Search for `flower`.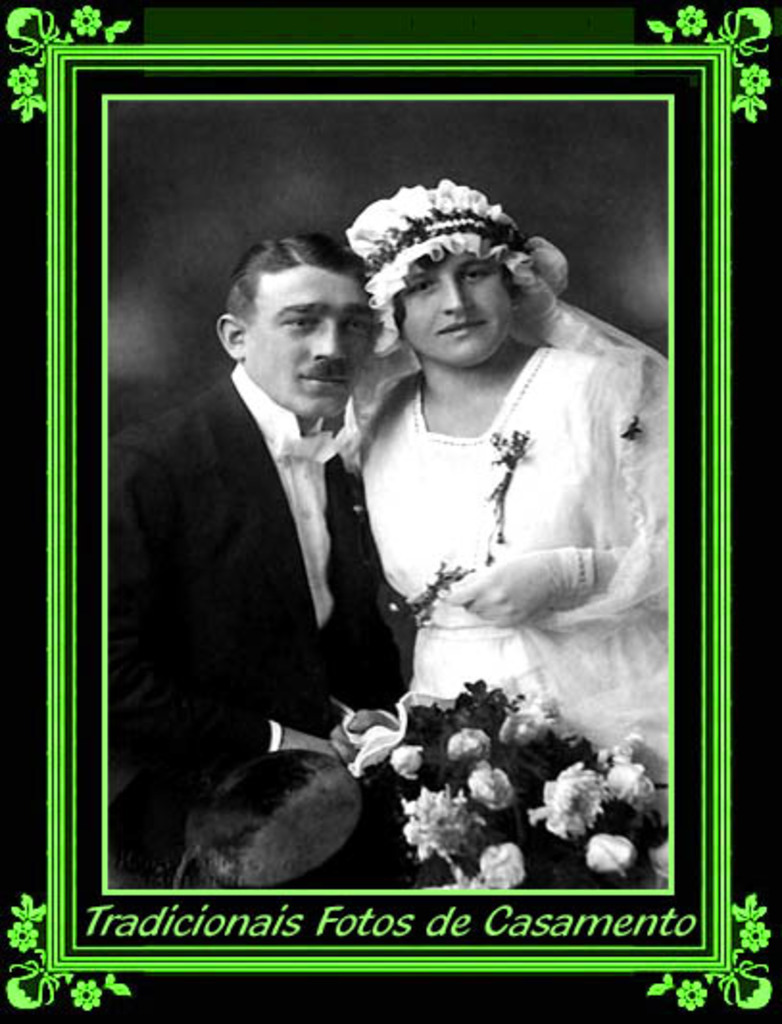
Found at rect(336, 684, 657, 891).
